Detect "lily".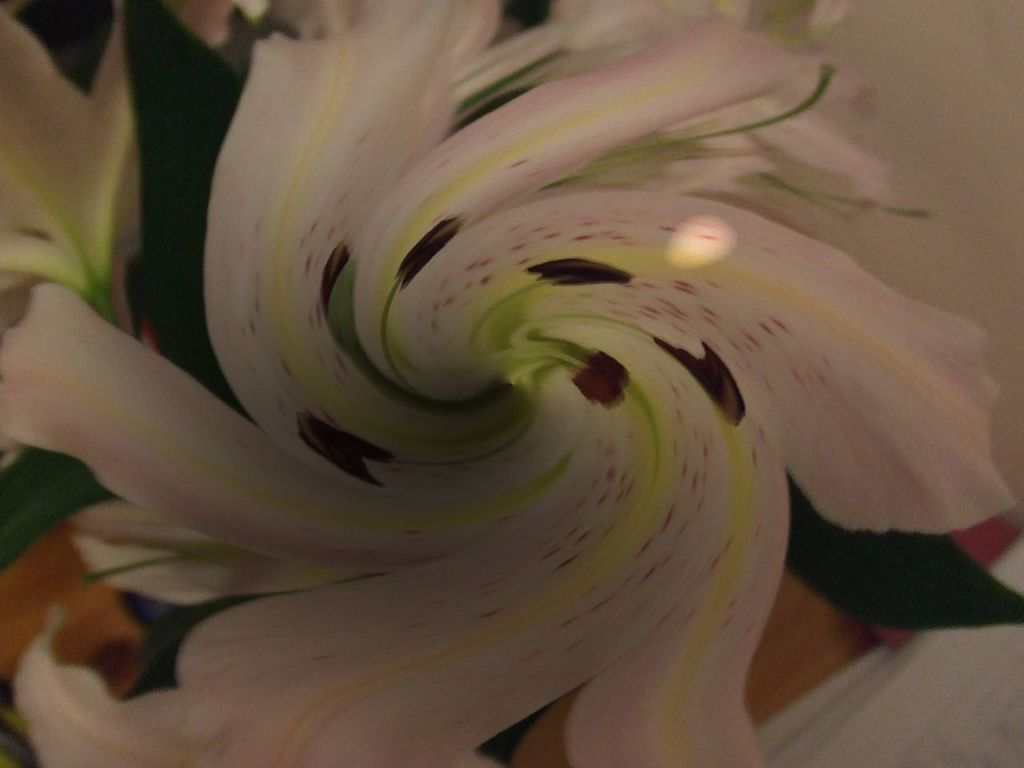
Detected at box(0, 0, 1019, 766).
